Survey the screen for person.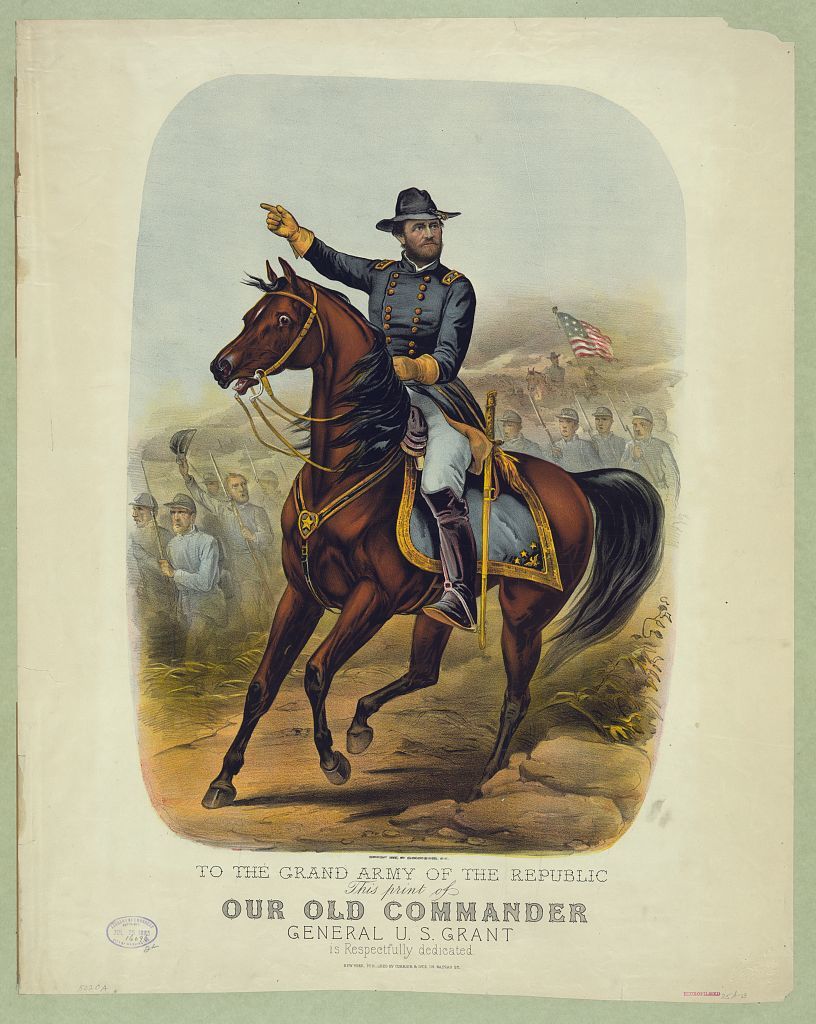
Survey found: crop(243, 194, 476, 633).
